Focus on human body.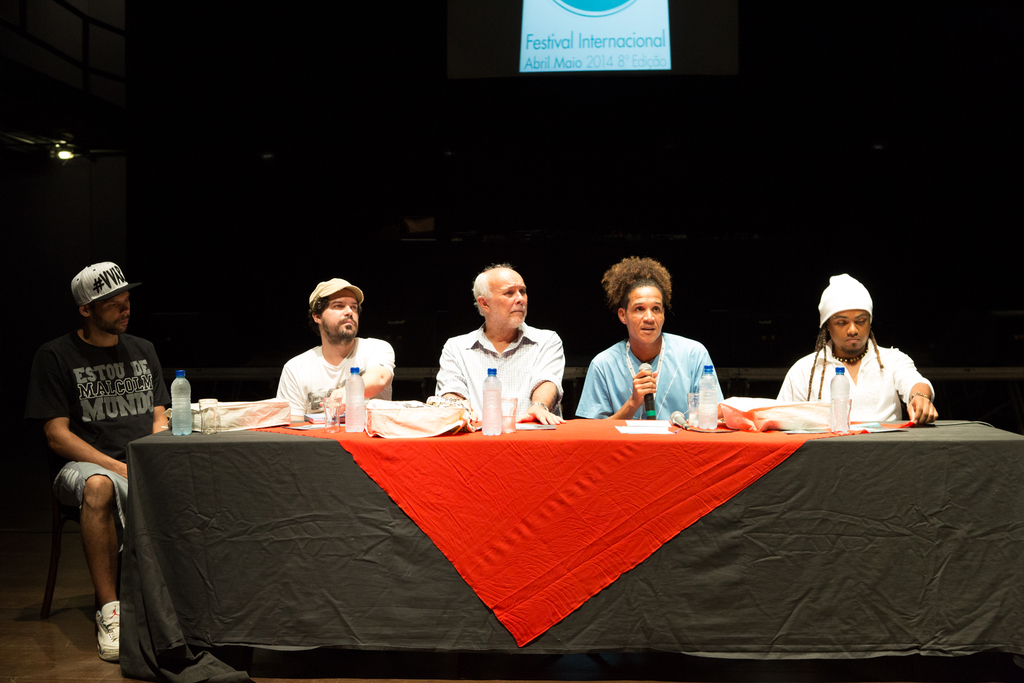
Focused at (x1=766, y1=267, x2=947, y2=427).
